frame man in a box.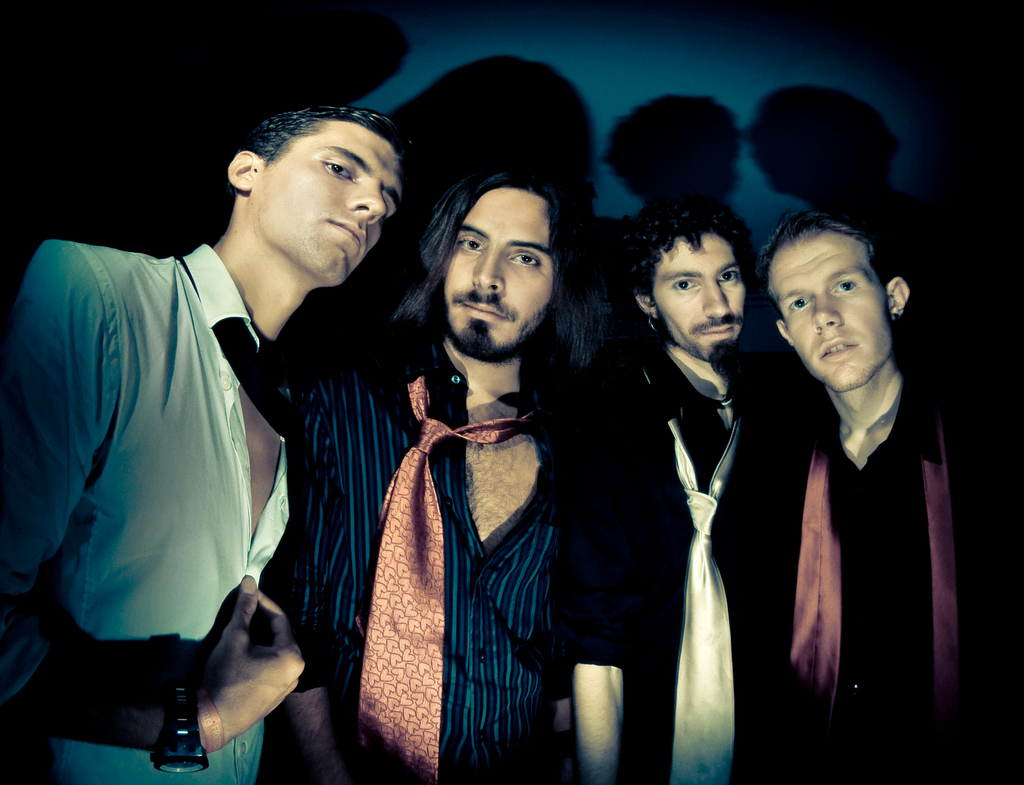
[557, 192, 795, 784].
